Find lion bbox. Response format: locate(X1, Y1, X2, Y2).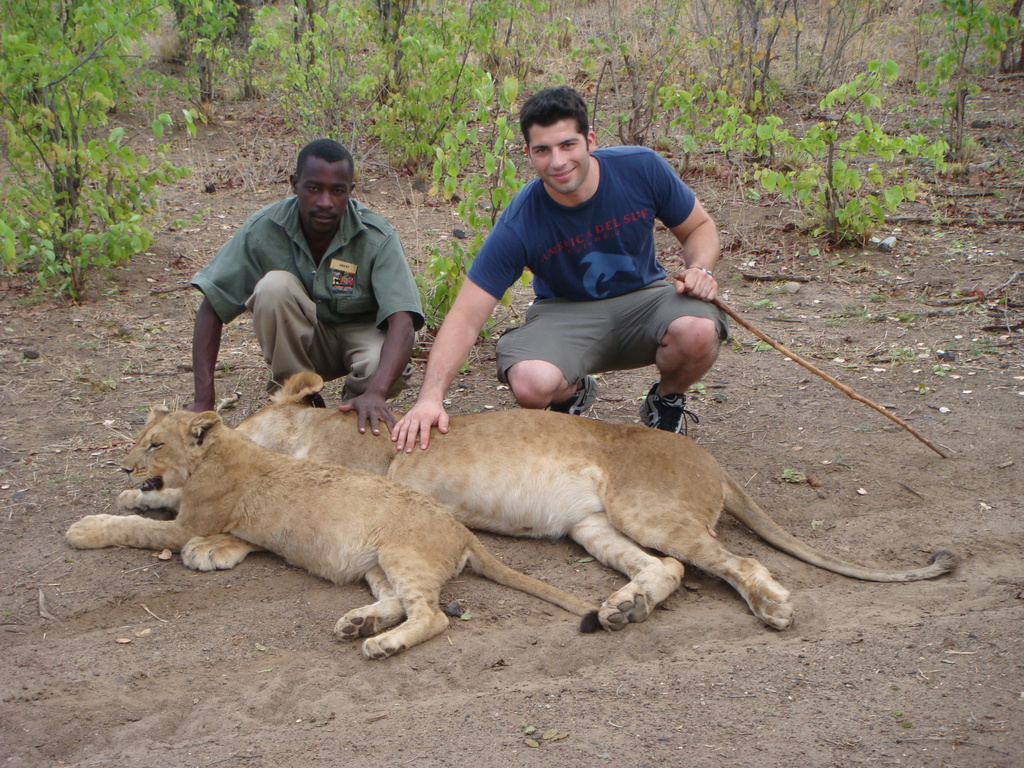
locate(181, 372, 955, 635).
